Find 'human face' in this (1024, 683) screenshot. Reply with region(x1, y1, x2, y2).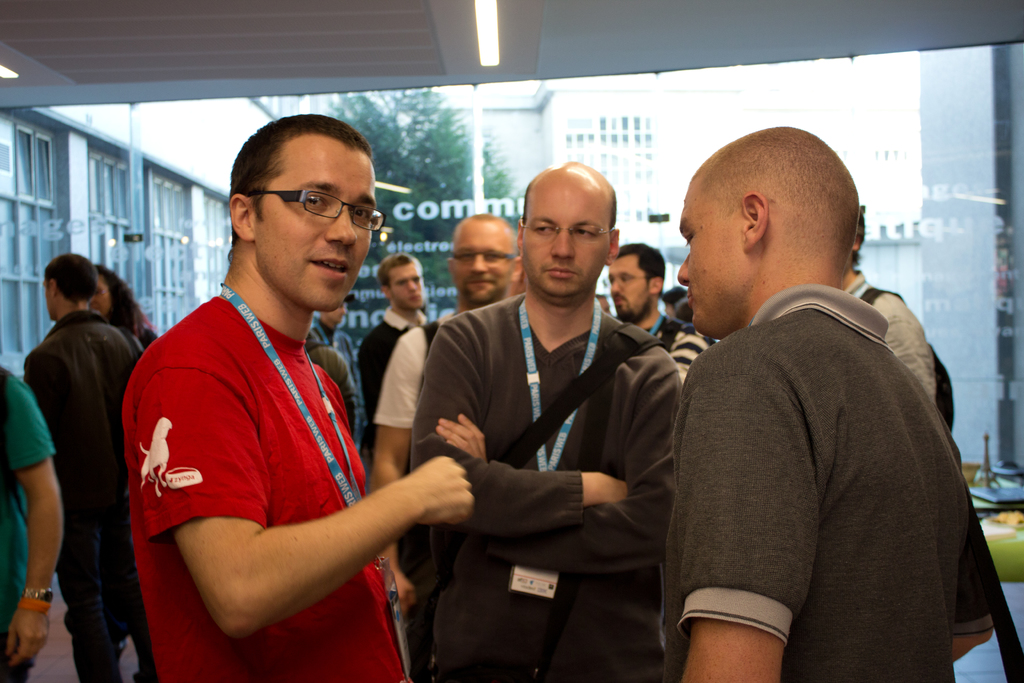
region(677, 183, 751, 336).
